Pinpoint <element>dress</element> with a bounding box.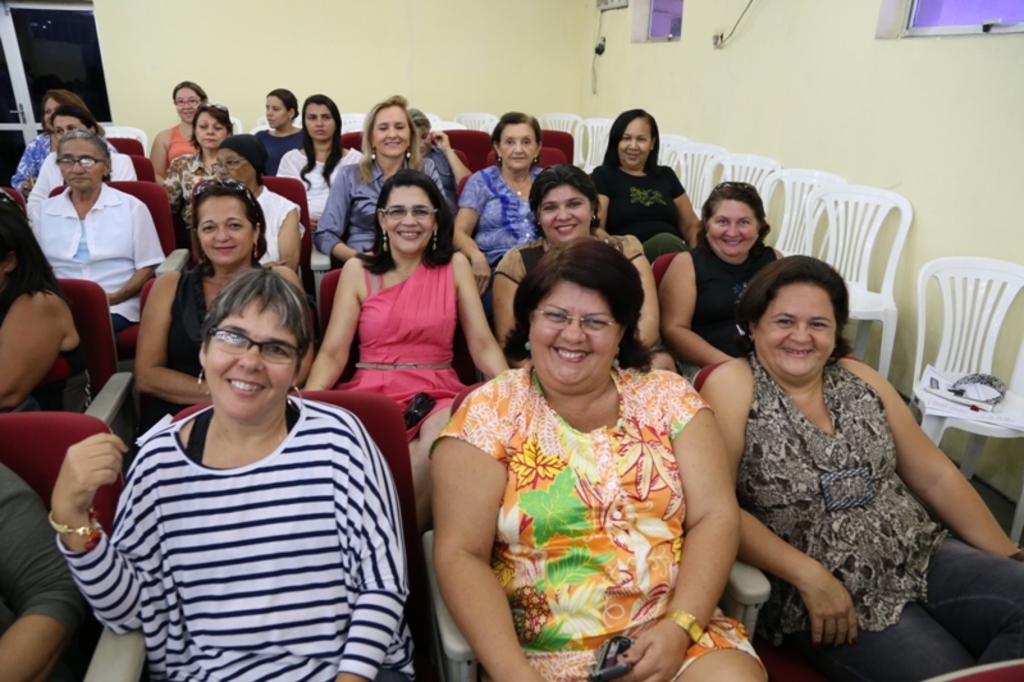
(343, 258, 467, 438).
